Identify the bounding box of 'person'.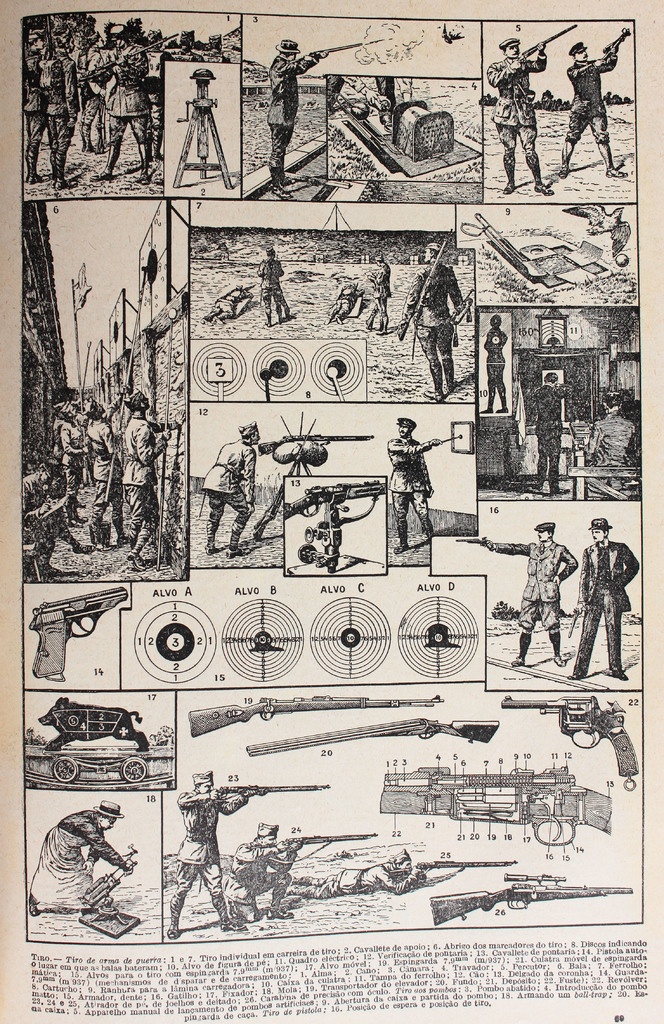
crop(323, 278, 360, 328).
